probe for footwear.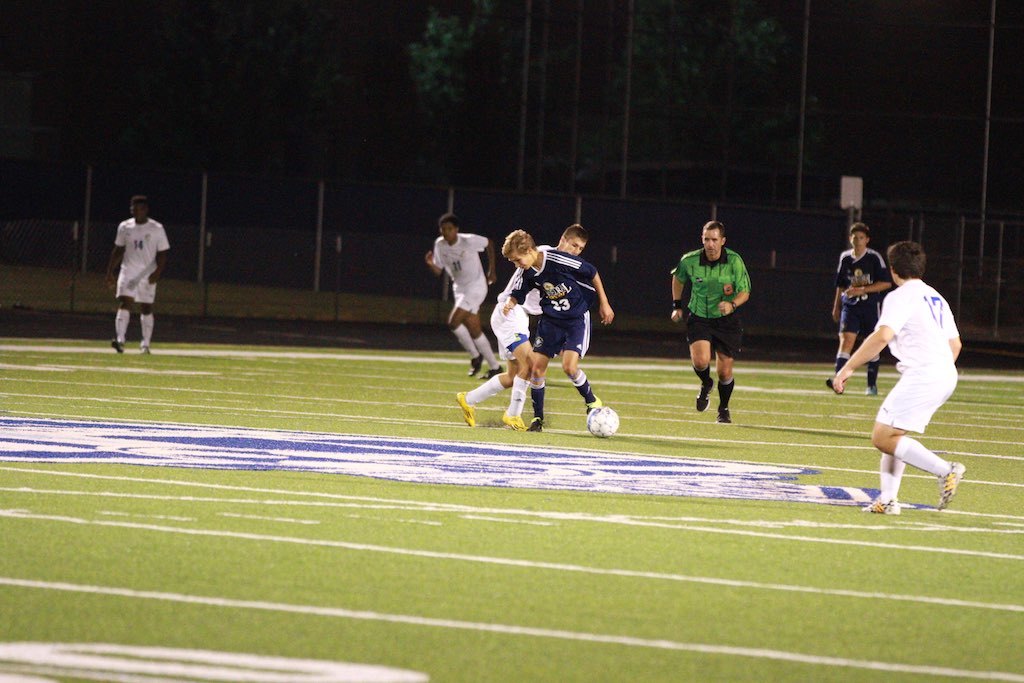
Probe result: box(496, 405, 528, 439).
